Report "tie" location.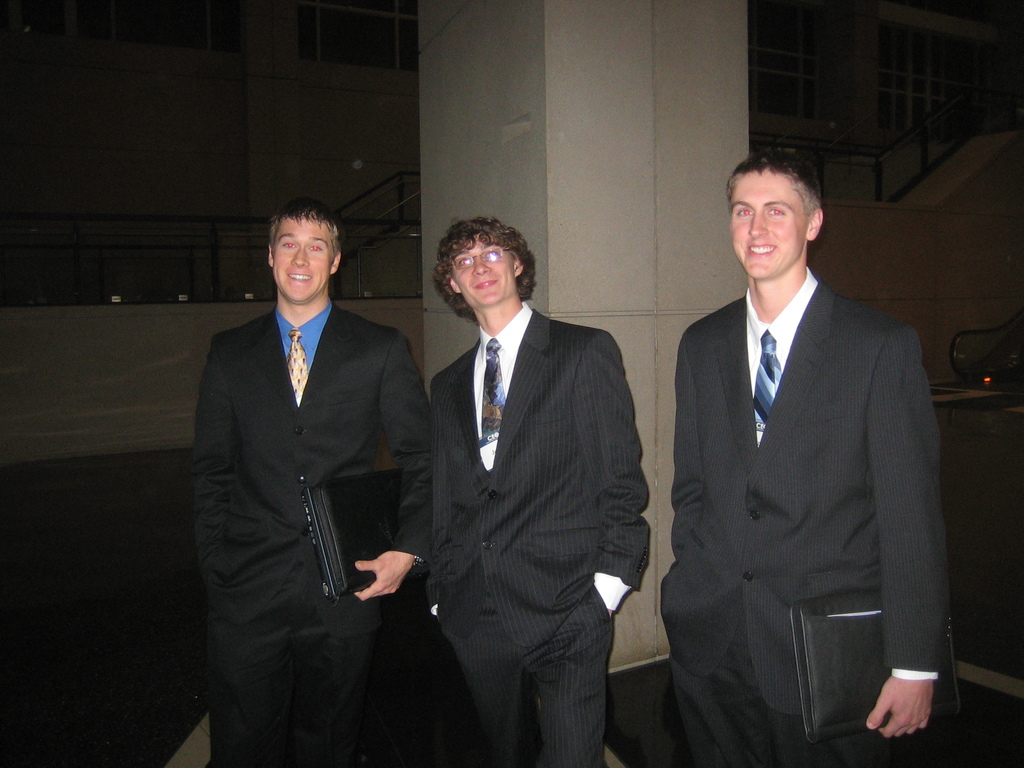
Report: l=752, t=329, r=789, b=440.
